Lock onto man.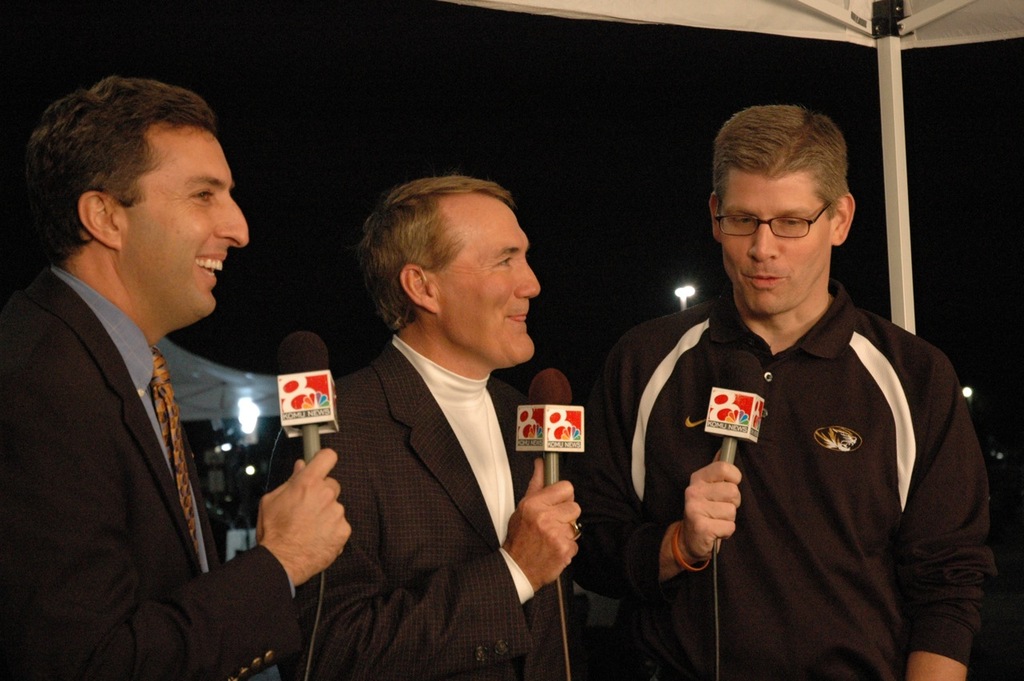
Locked: [302, 176, 578, 680].
